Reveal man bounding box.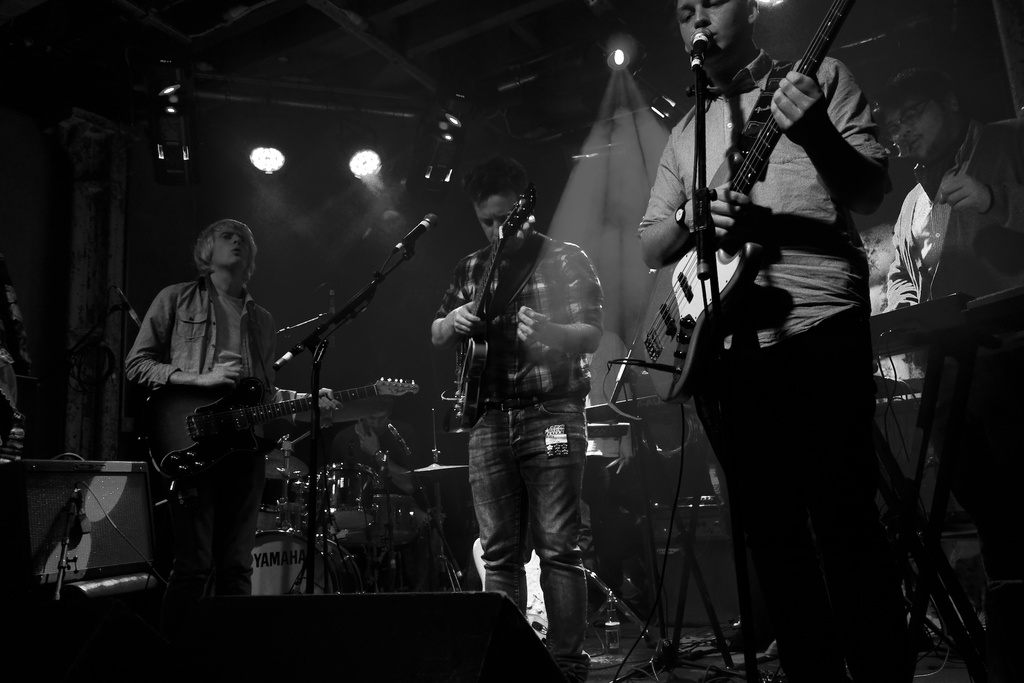
Revealed: [127,217,346,605].
